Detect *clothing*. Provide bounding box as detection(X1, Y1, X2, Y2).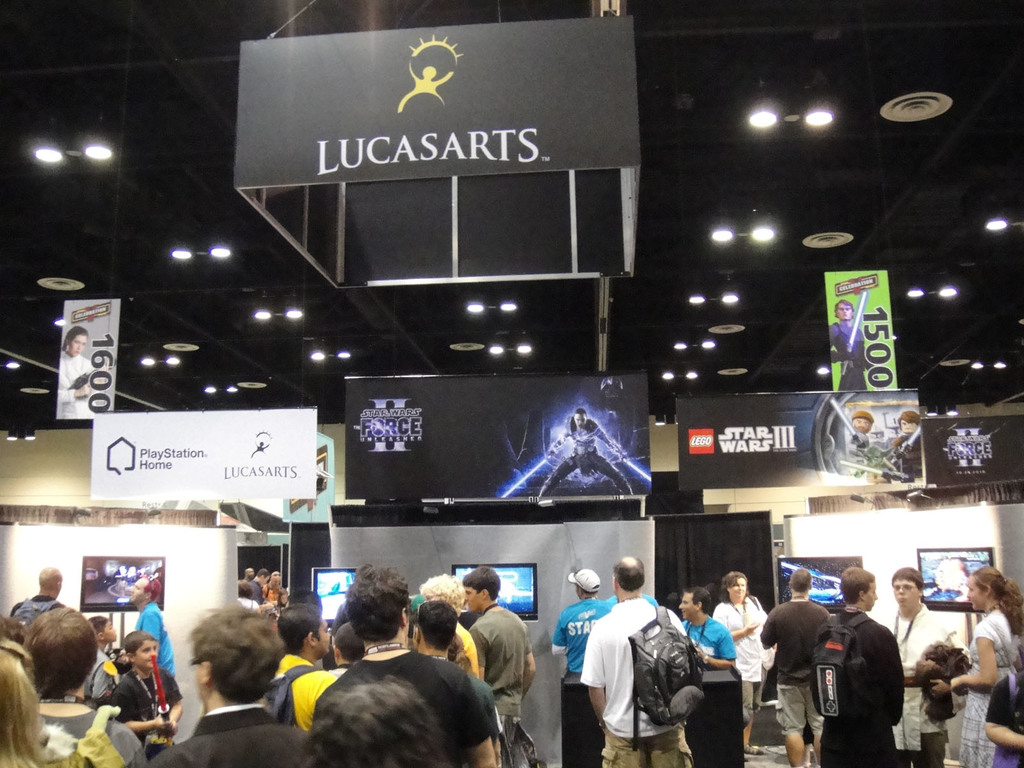
detection(544, 419, 627, 487).
